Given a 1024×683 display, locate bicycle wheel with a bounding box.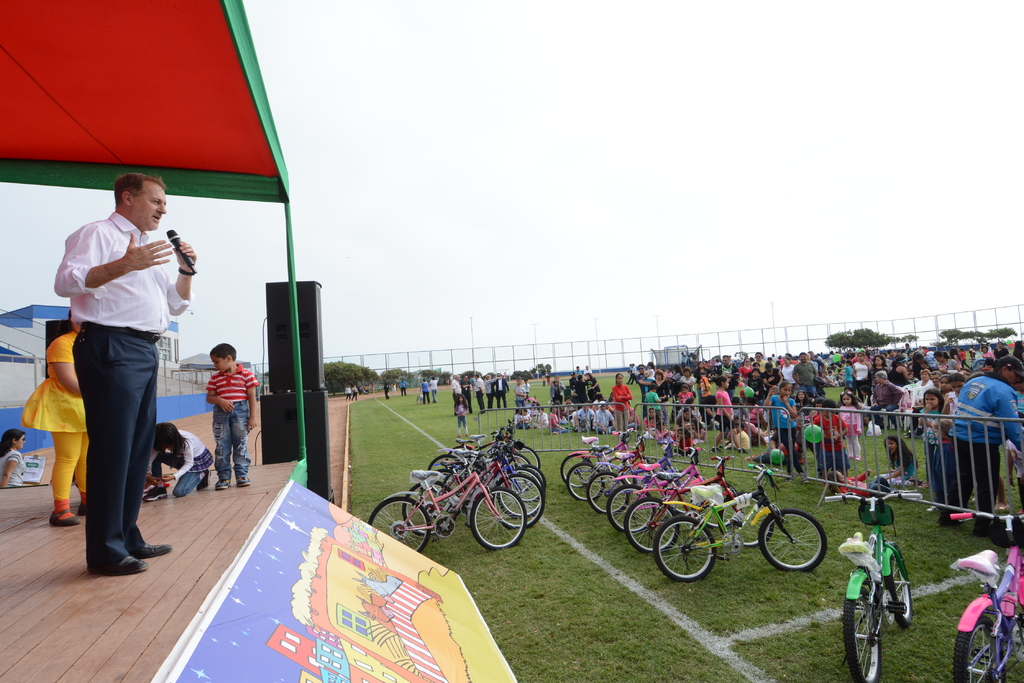
Located: BBox(564, 452, 592, 486).
